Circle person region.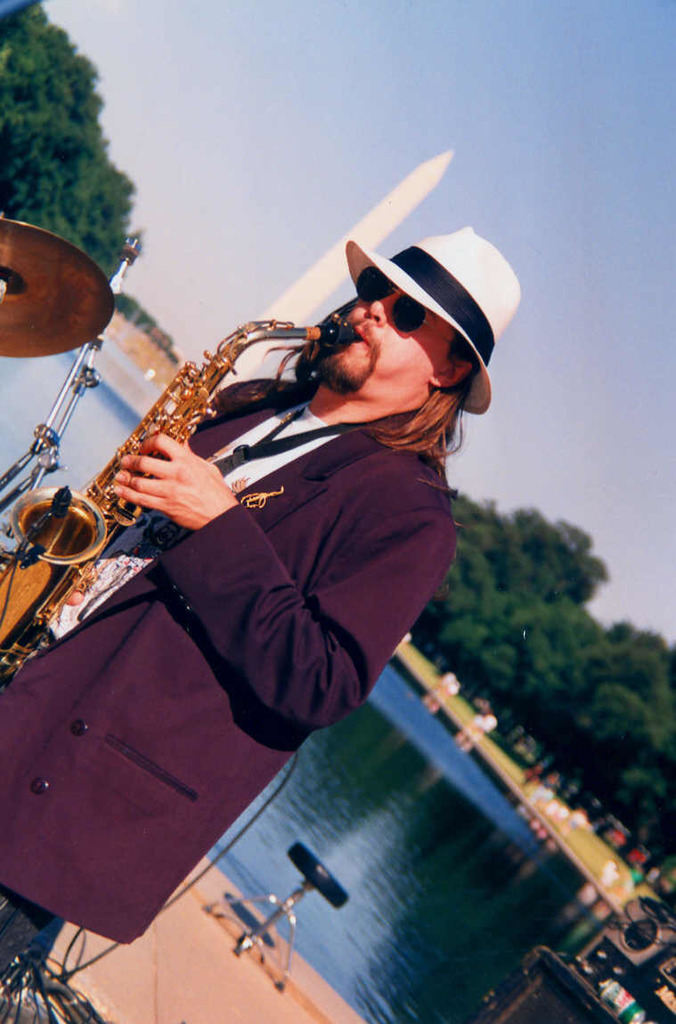
Region: 0, 224, 520, 992.
